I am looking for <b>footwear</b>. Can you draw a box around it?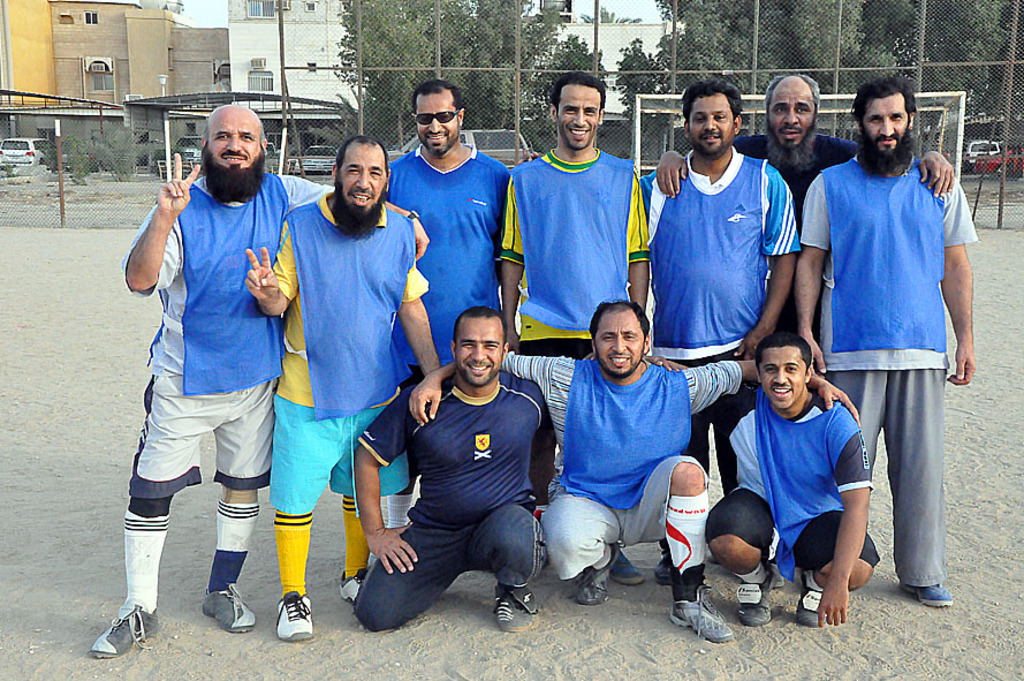
Sure, the bounding box is {"left": 491, "top": 578, "right": 539, "bottom": 633}.
